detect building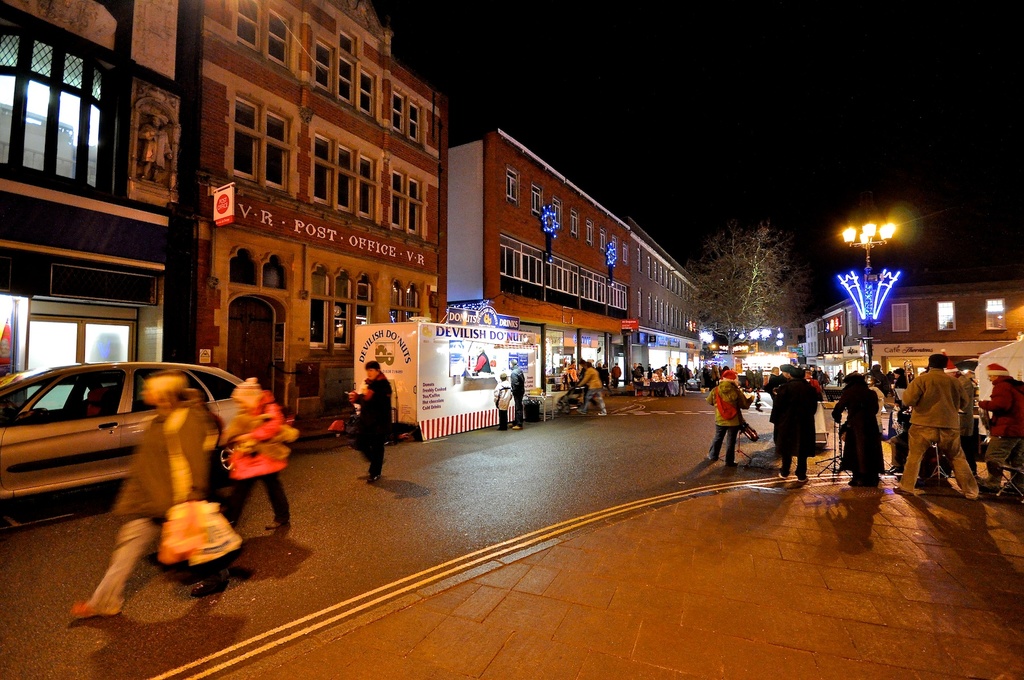
(634, 211, 703, 376)
